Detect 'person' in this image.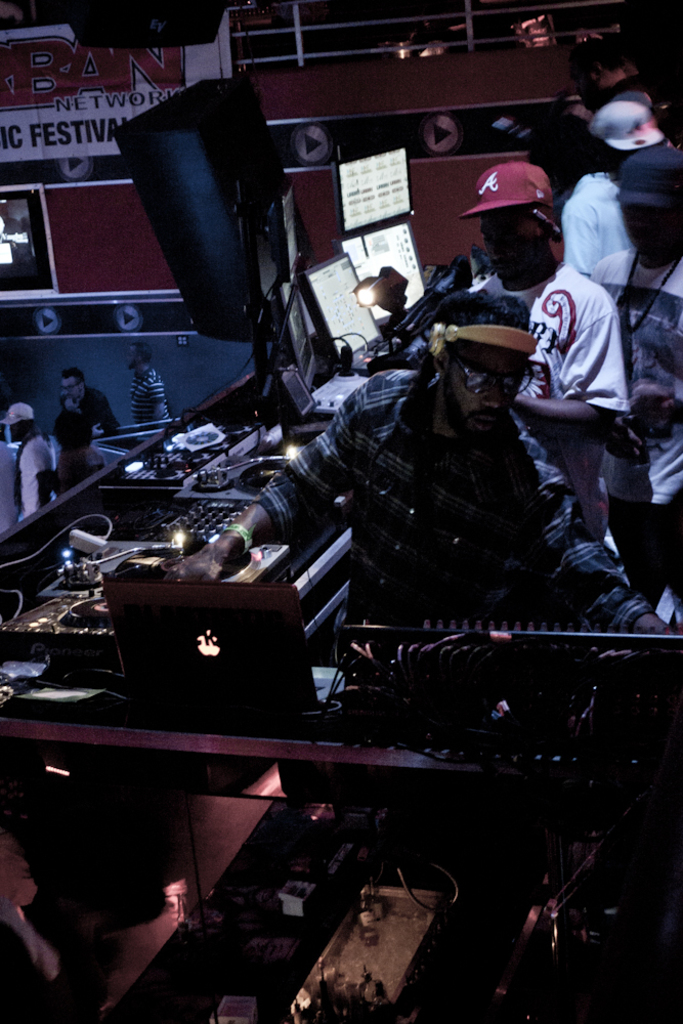
Detection: (589,138,682,588).
